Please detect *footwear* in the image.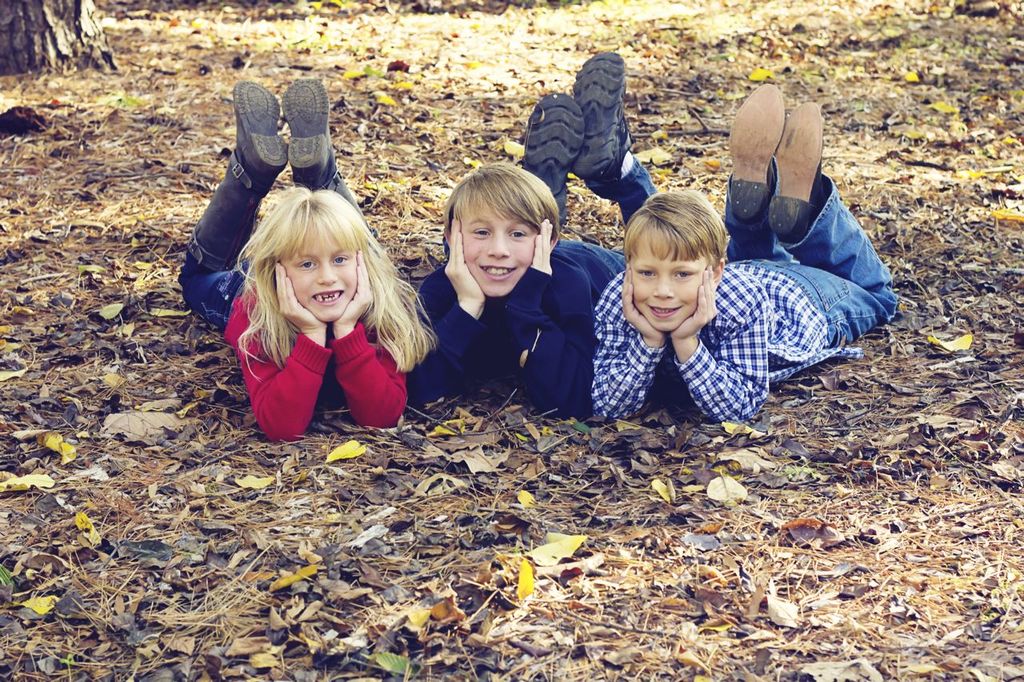
Rect(570, 42, 642, 193).
